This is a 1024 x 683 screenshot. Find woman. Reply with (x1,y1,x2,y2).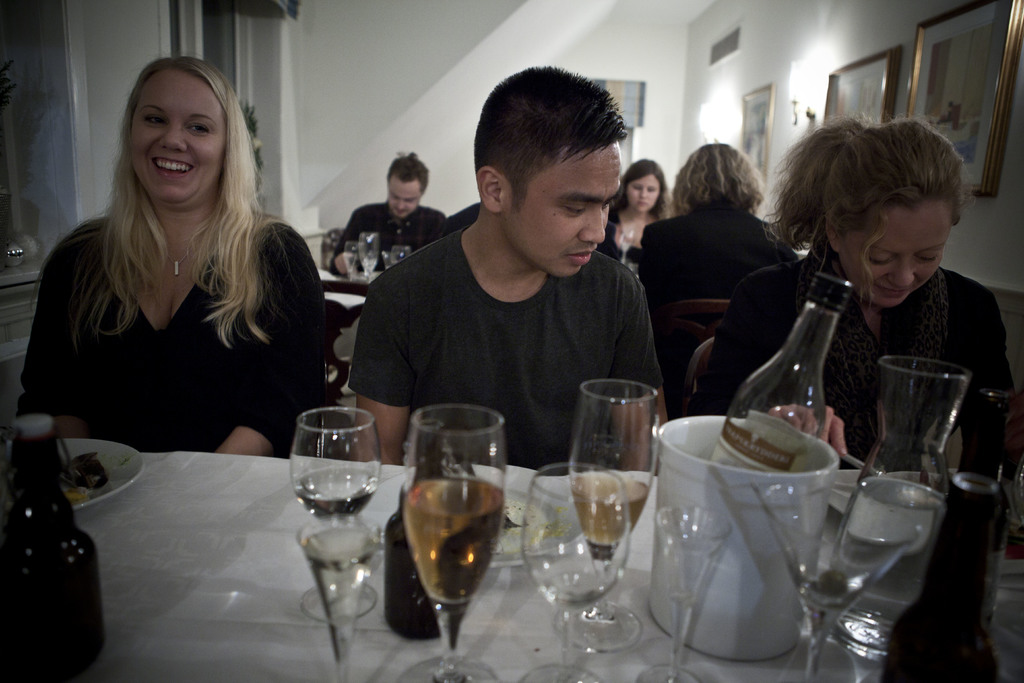
(591,161,670,279).
